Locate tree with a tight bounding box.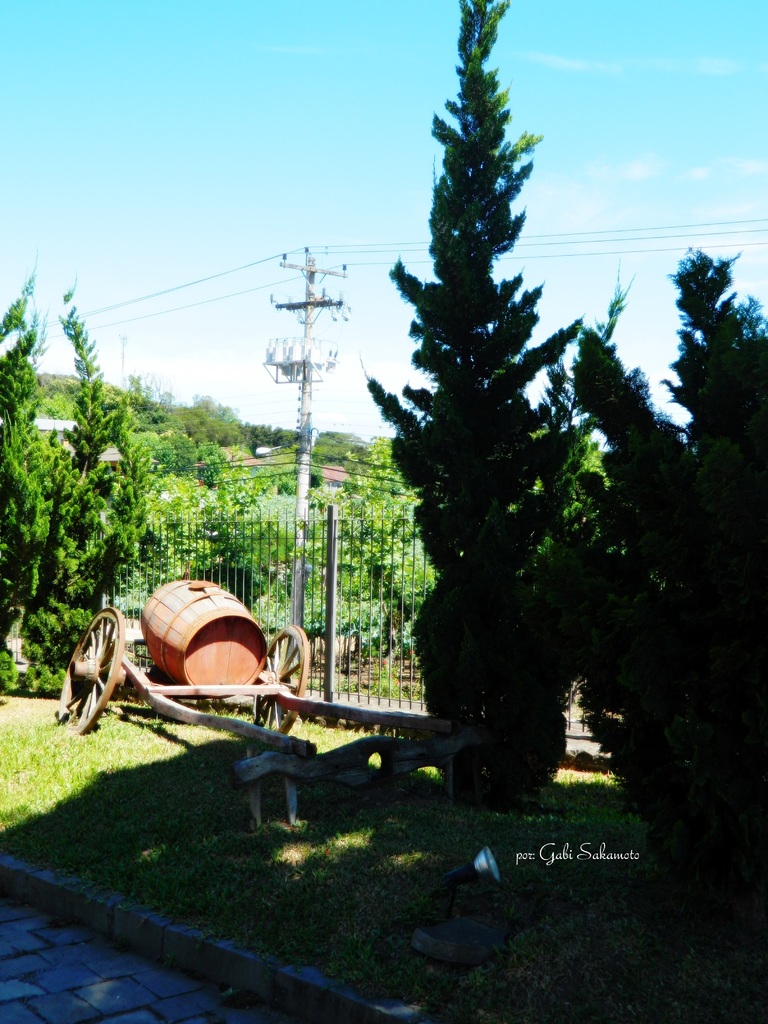
region(356, 0, 600, 801).
